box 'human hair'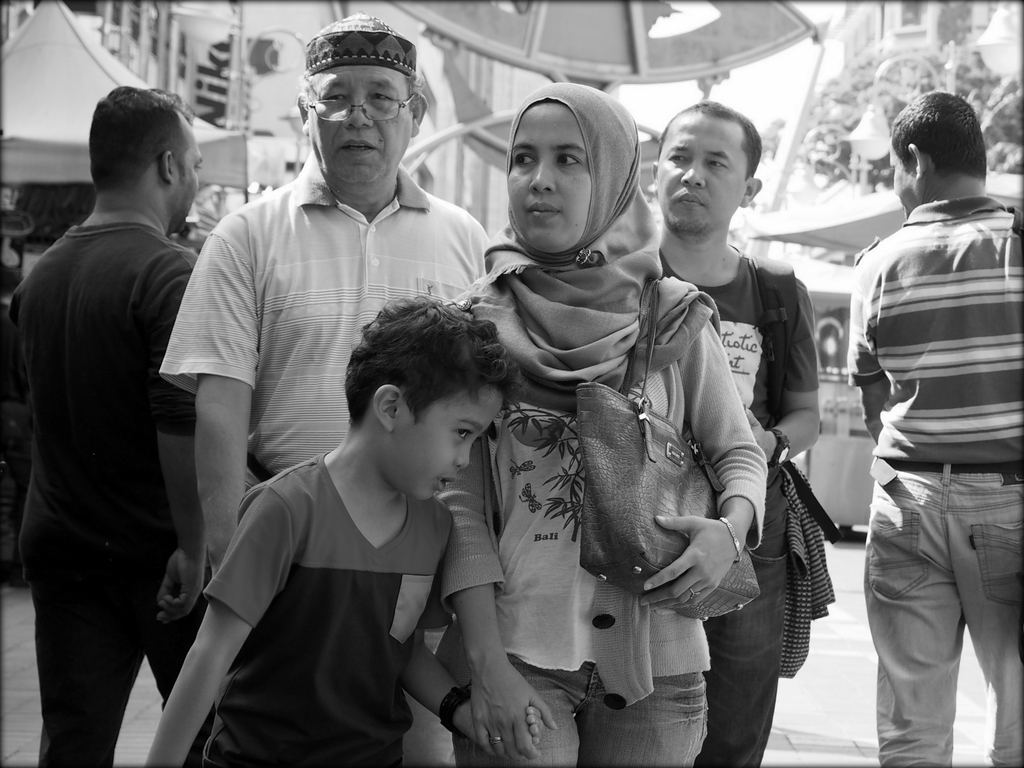
[334,279,525,426]
